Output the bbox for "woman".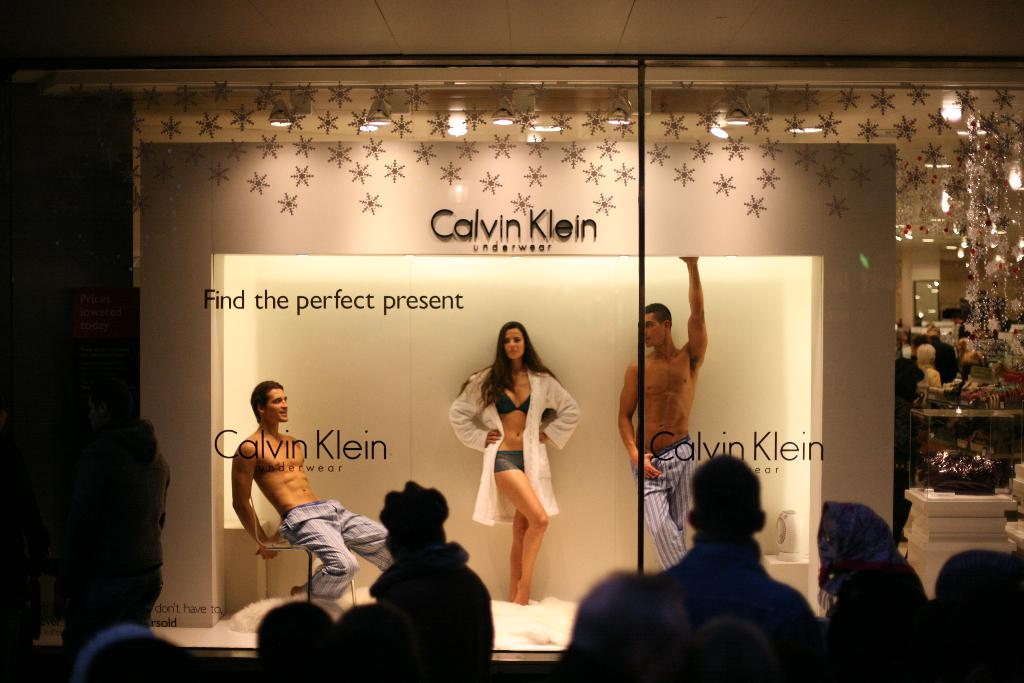
{"x1": 817, "y1": 500, "x2": 931, "y2": 682}.
